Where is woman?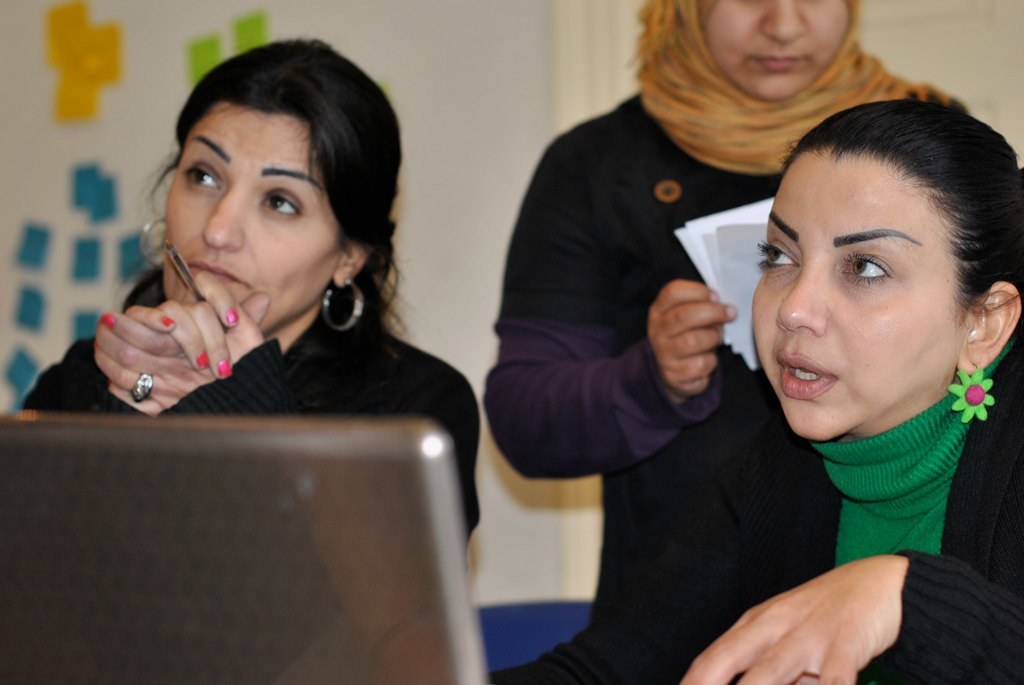
bbox=[483, 0, 970, 483].
